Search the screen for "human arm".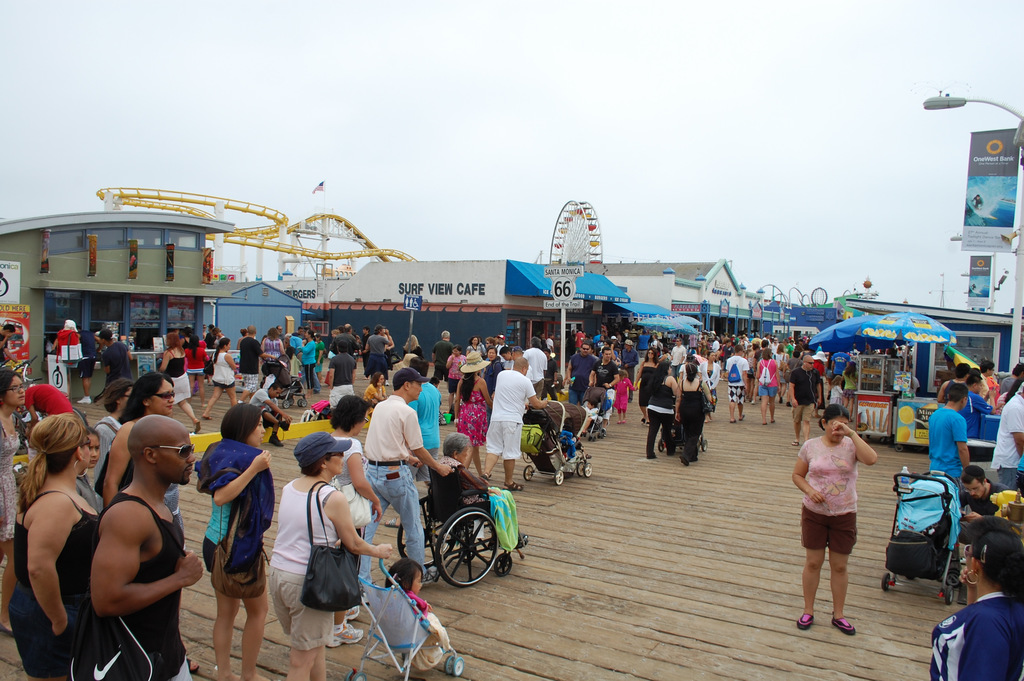
Found at {"x1": 349, "y1": 363, "x2": 359, "y2": 384}.
